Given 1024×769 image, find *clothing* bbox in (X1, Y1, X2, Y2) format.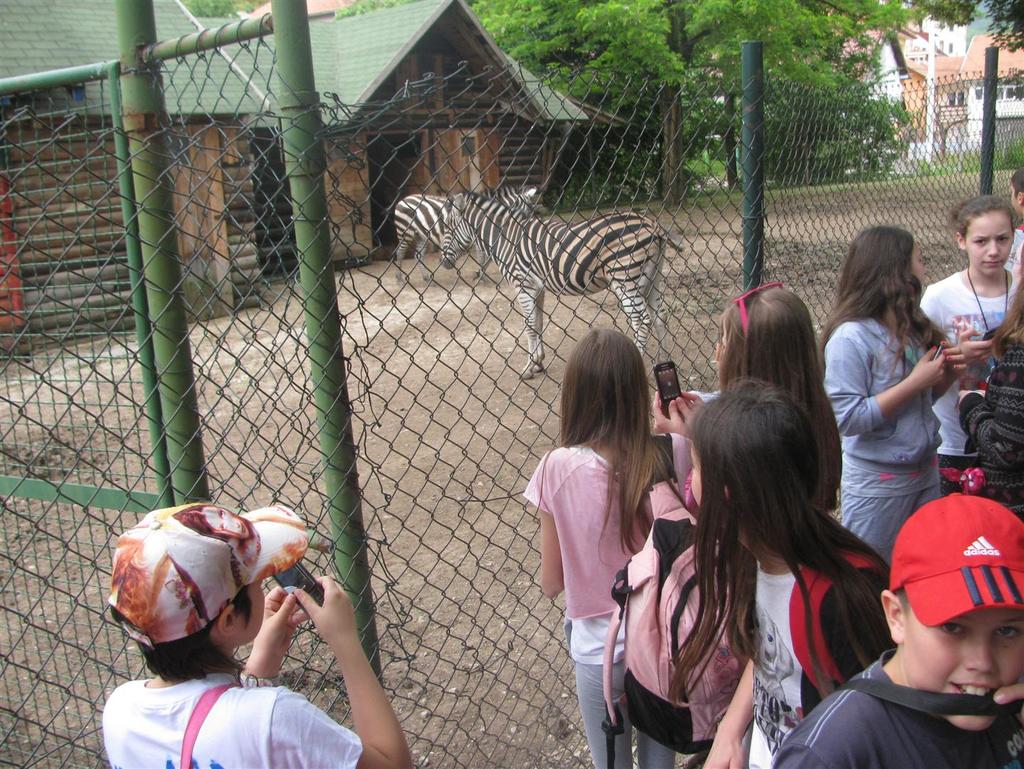
(917, 266, 1013, 496).
